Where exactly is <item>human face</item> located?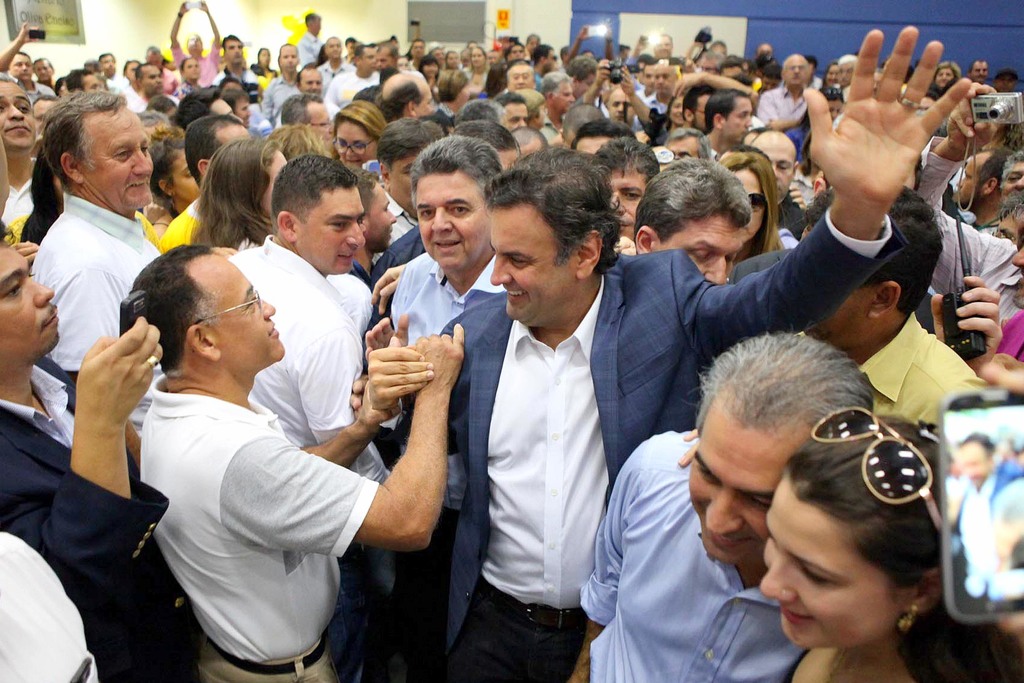
Its bounding box is [173,153,197,197].
